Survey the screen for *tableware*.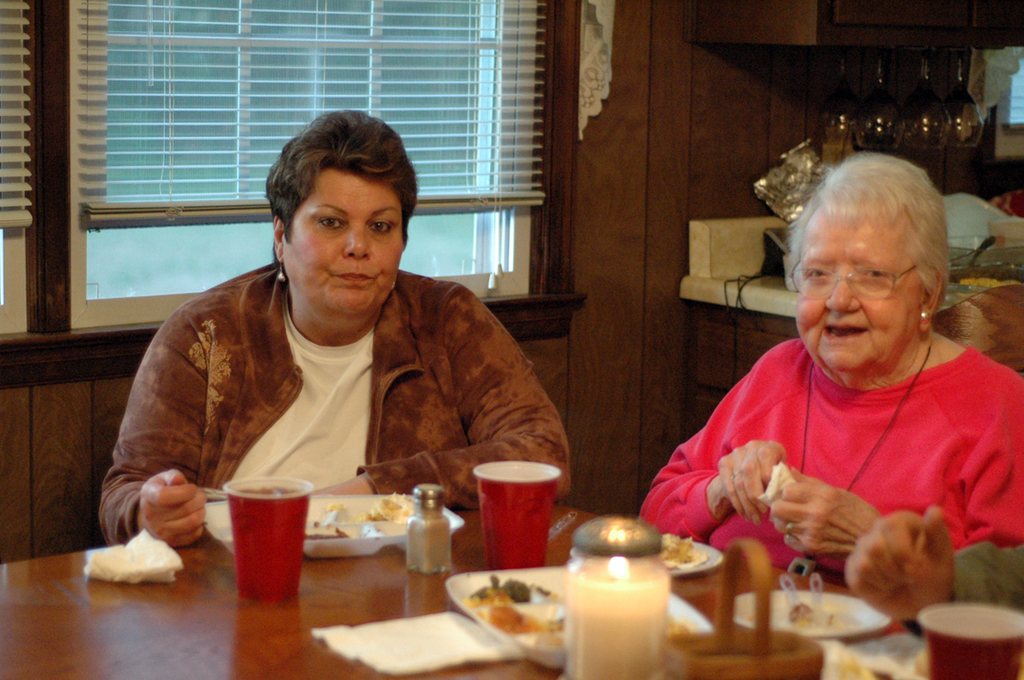
Survey found: box(443, 568, 714, 671).
